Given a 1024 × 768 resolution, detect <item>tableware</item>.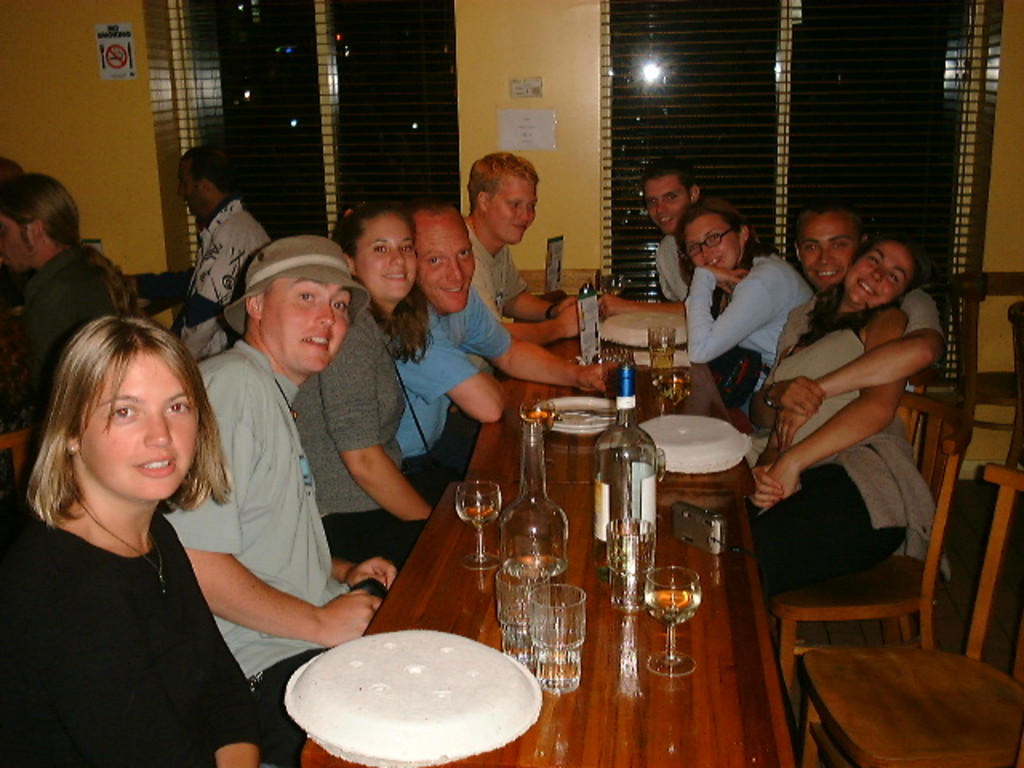
left=638, top=413, right=747, bottom=470.
